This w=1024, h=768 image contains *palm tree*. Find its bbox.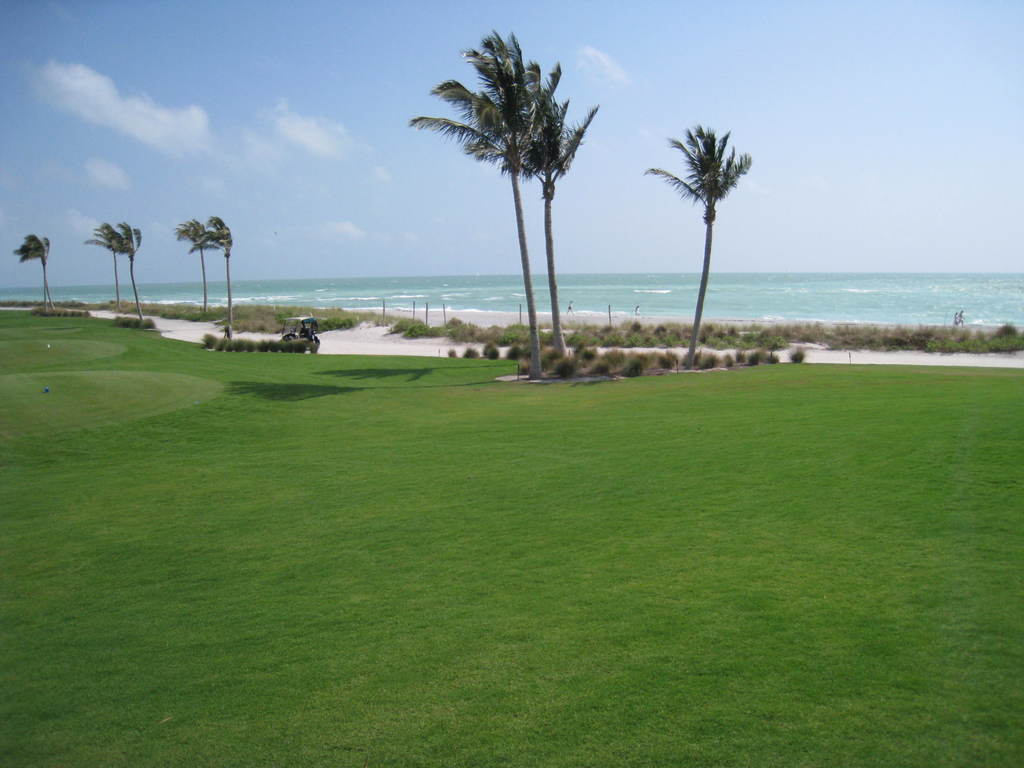
[left=641, top=127, right=749, bottom=372].
